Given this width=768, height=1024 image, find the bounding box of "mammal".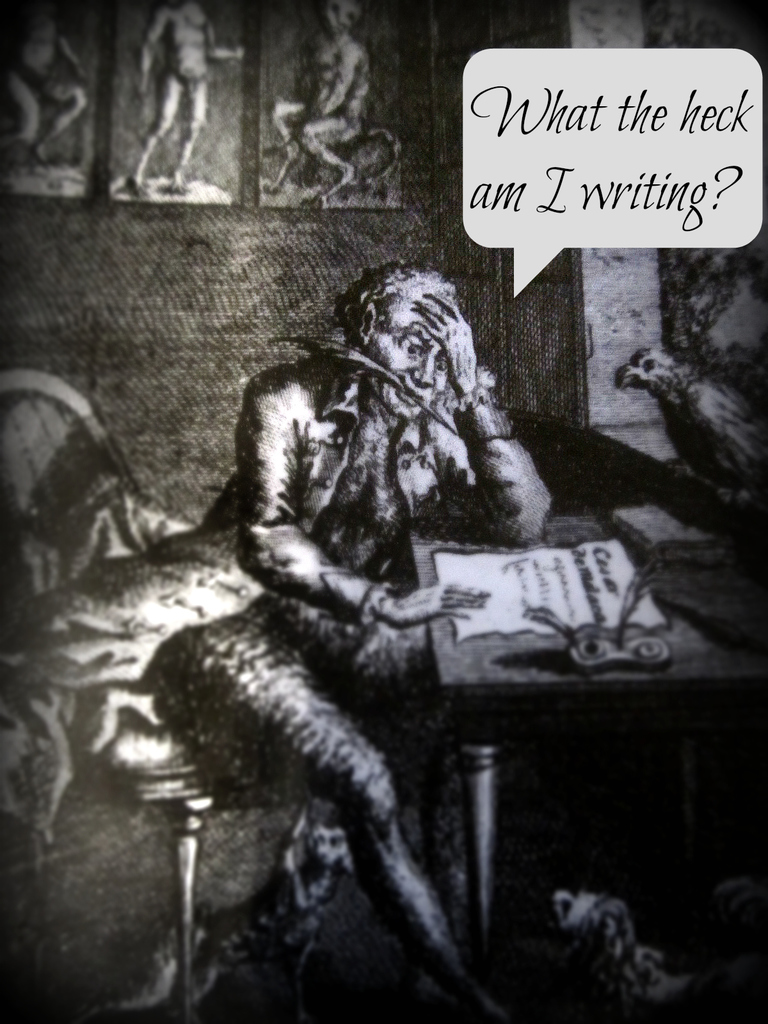
{"left": 0, "top": 0, "right": 88, "bottom": 173}.
